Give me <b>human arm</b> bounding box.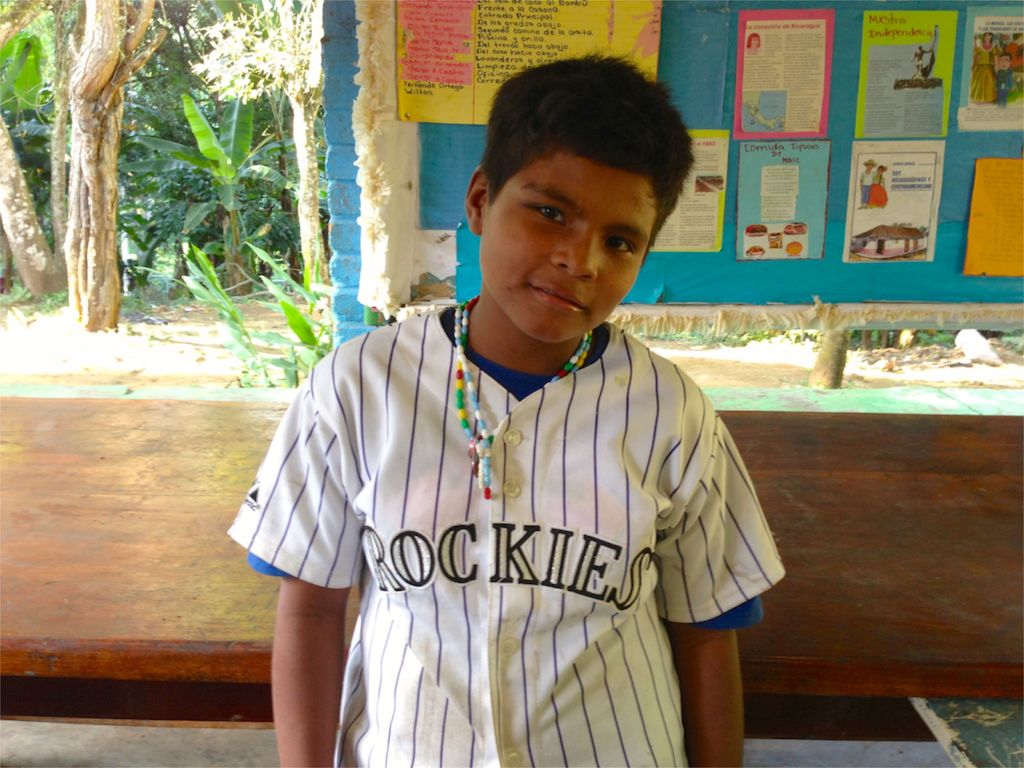
pyautogui.locateOnScreen(260, 377, 367, 767).
